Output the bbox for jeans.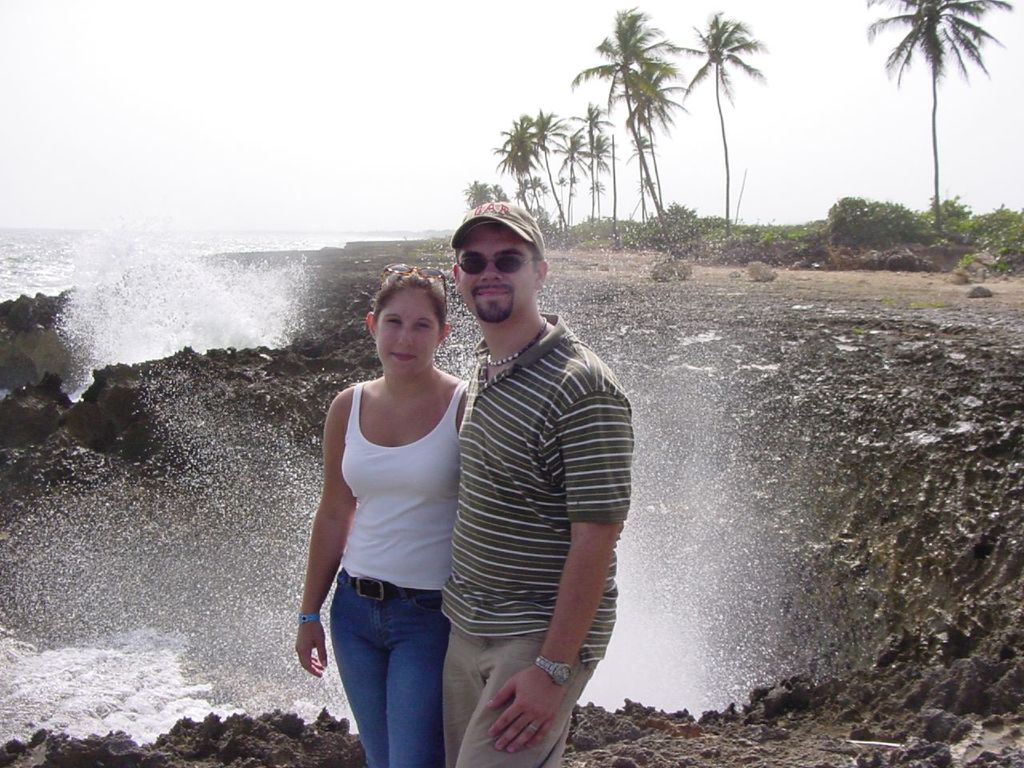
[x1=319, y1=591, x2=464, y2=767].
